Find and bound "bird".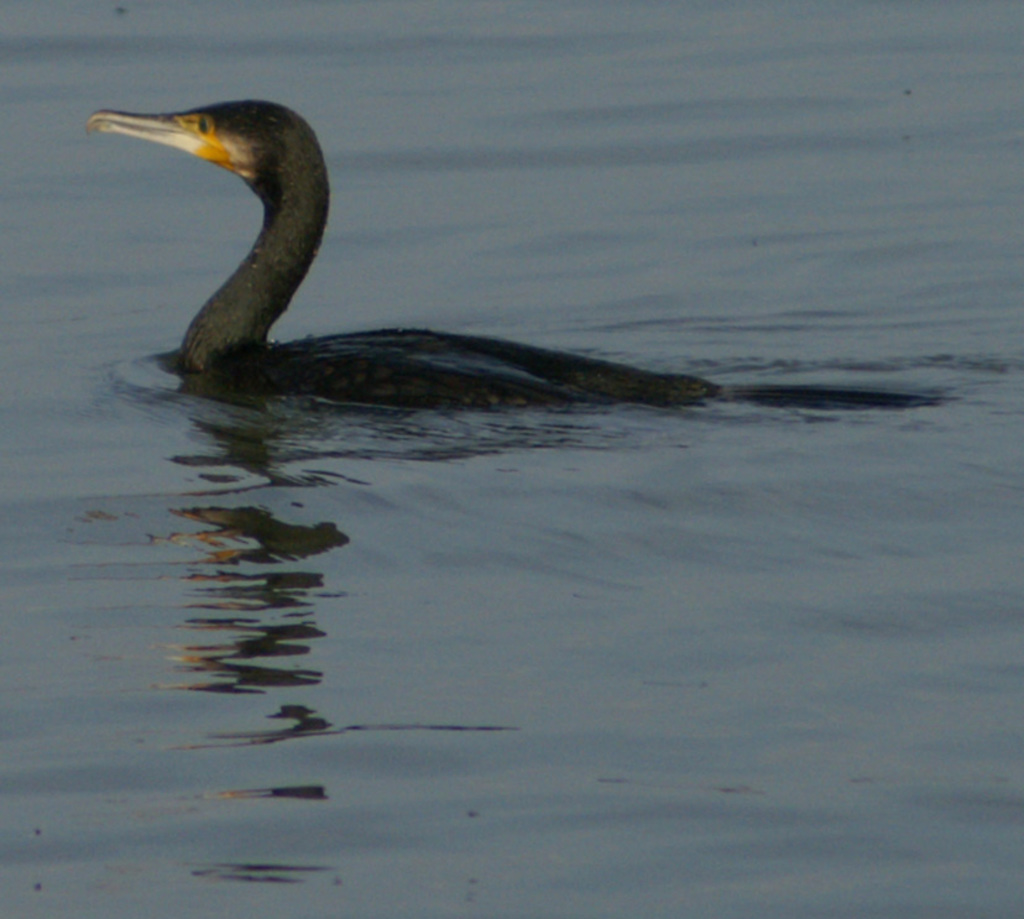
Bound: bbox=[84, 98, 952, 408].
